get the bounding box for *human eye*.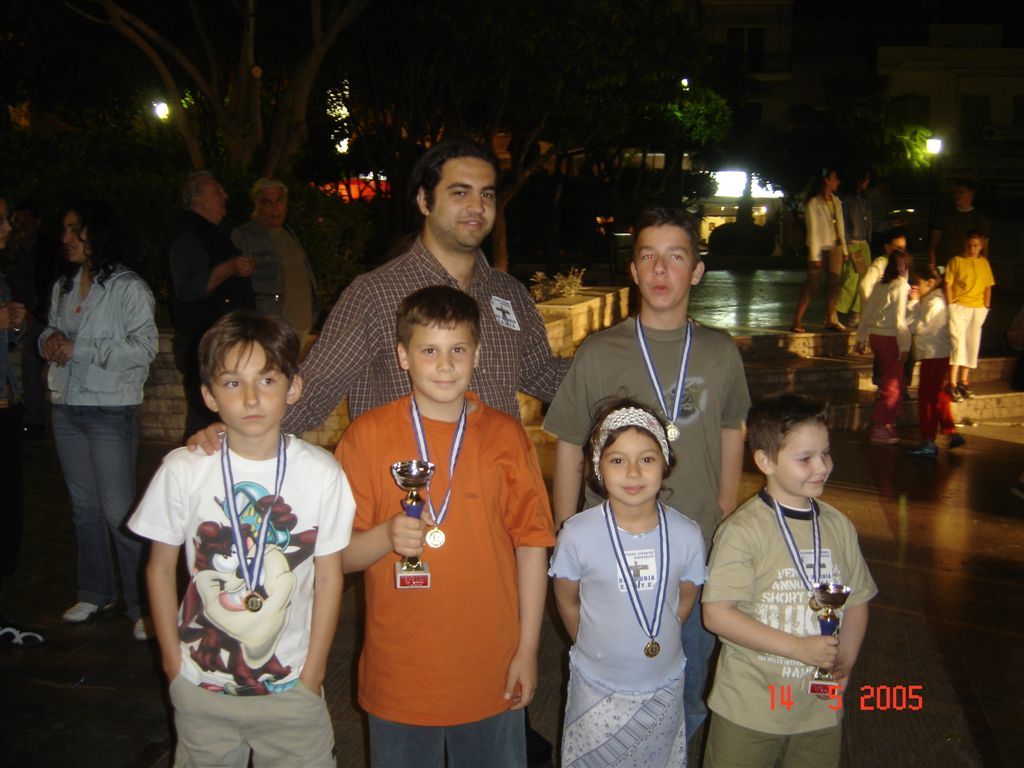
{"left": 67, "top": 225, "right": 73, "bottom": 232}.
